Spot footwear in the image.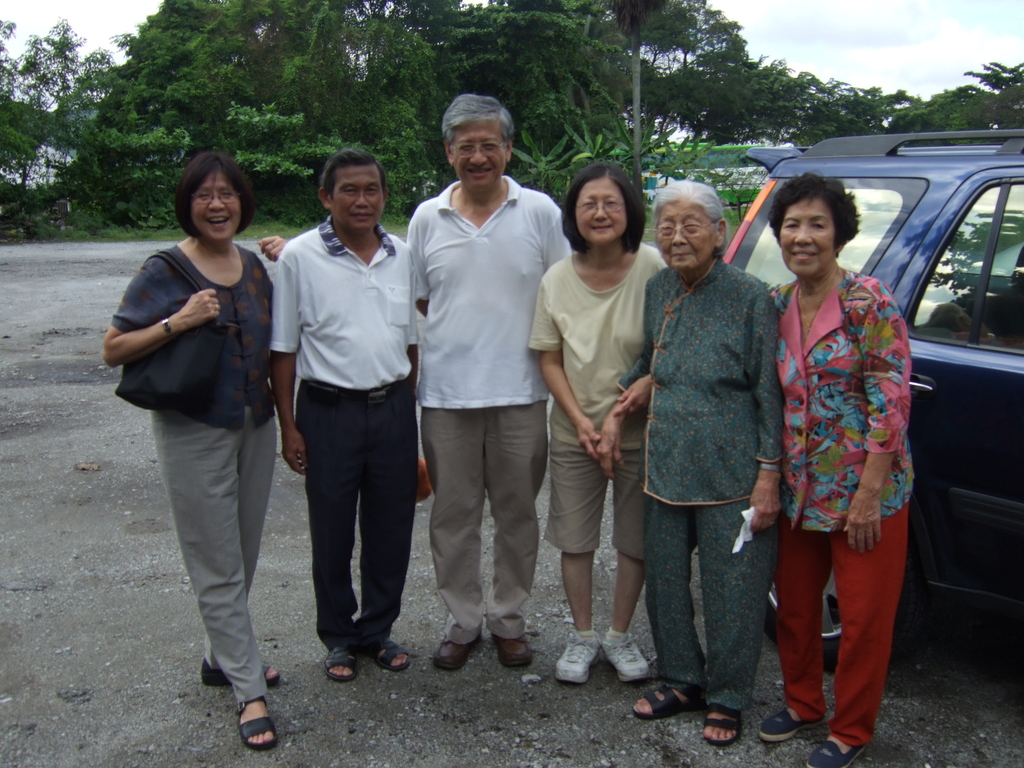
footwear found at bbox=[191, 657, 260, 691].
